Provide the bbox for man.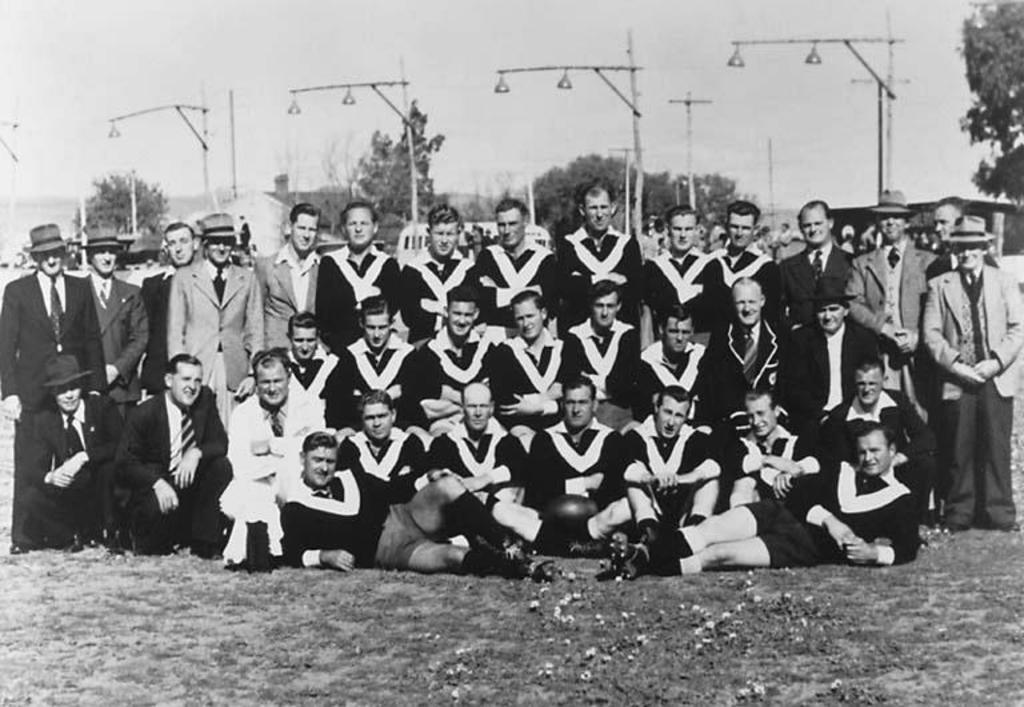
(240,212,257,261).
